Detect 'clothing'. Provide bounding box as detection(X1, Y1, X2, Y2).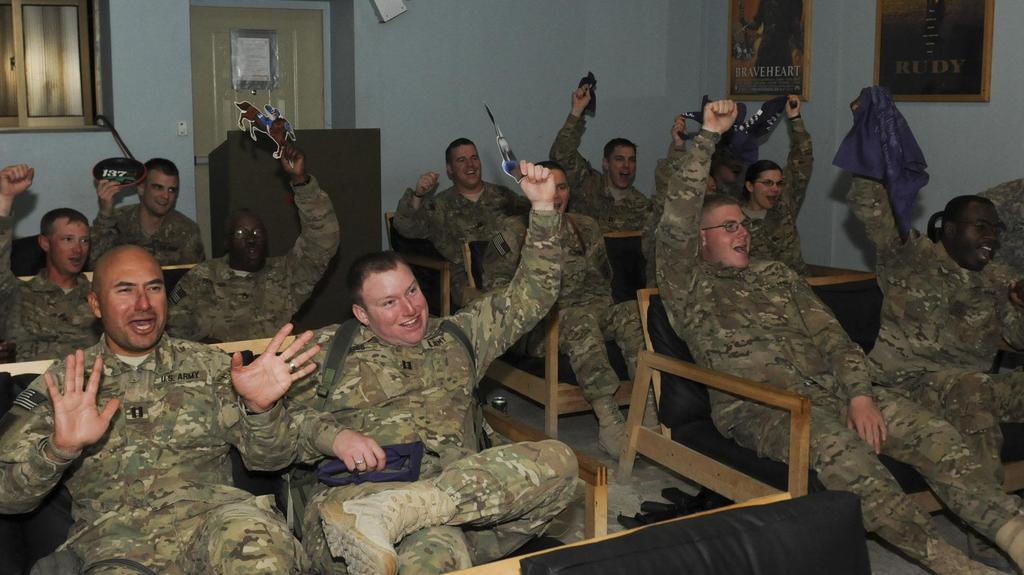
detection(87, 202, 206, 266).
